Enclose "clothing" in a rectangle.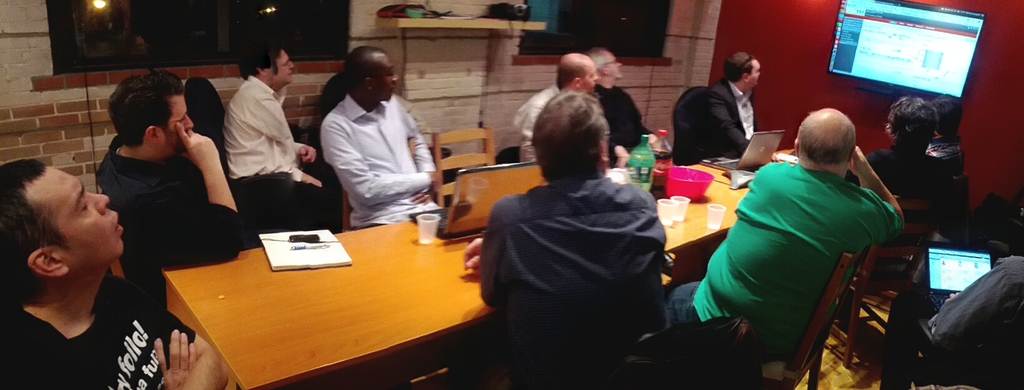
bbox=[96, 142, 252, 289].
